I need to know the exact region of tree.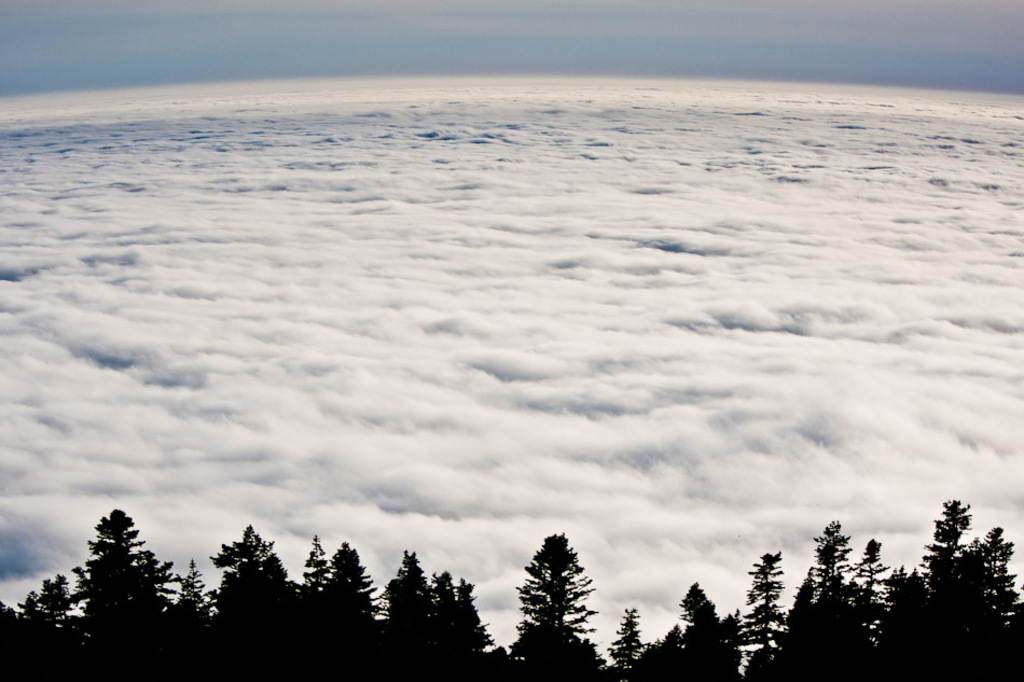
Region: x1=521 y1=535 x2=604 y2=667.
